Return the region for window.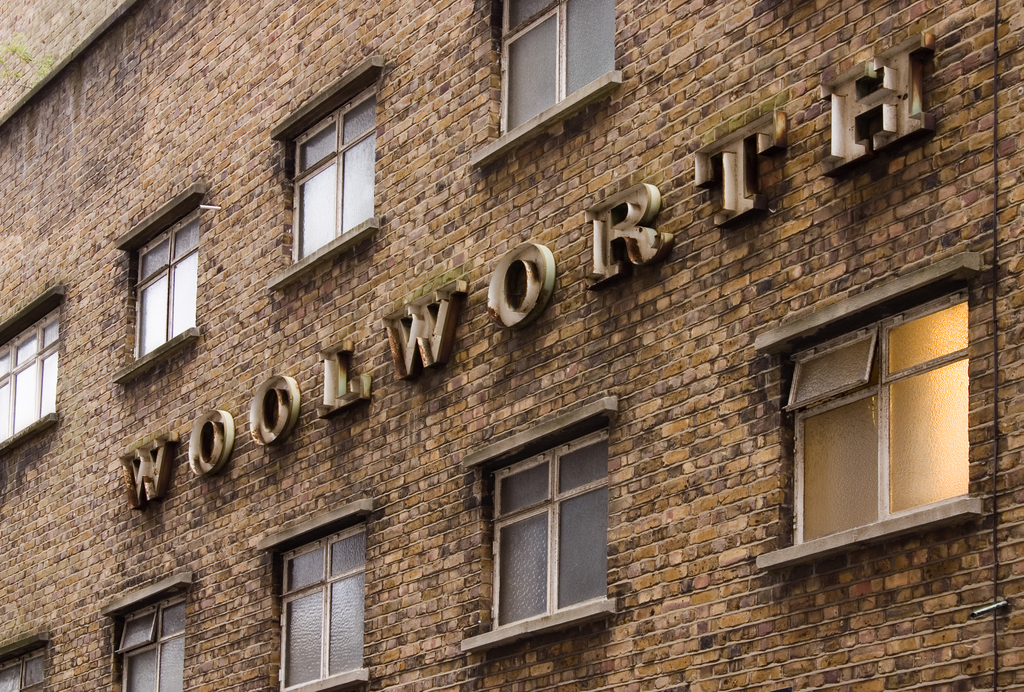
left=459, top=393, right=621, bottom=648.
